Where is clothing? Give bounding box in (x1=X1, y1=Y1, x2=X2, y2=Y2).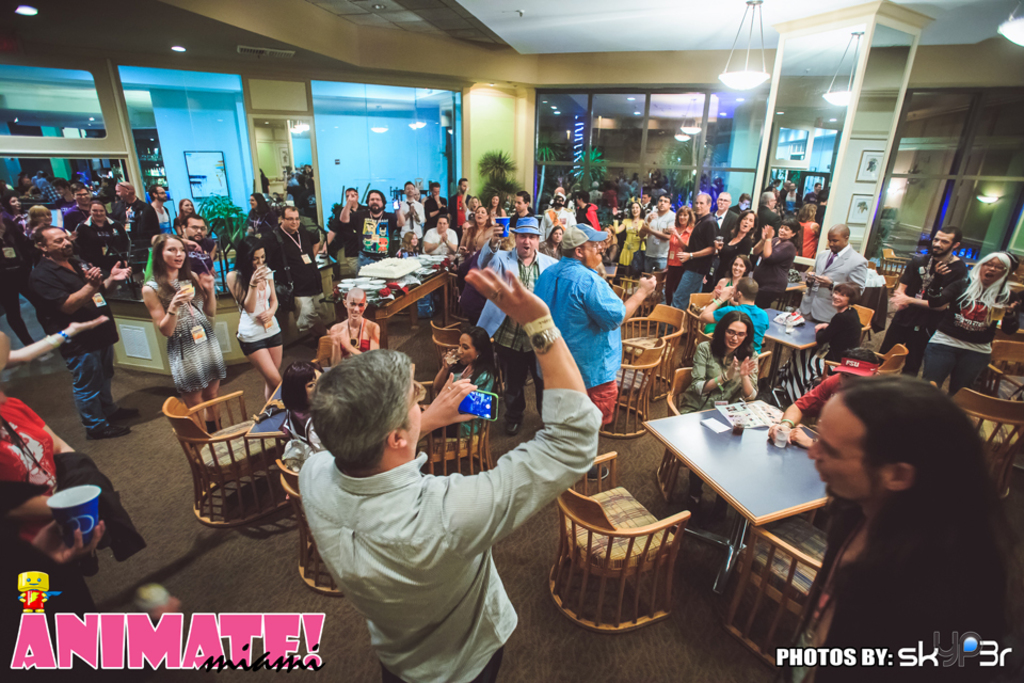
(x1=674, y1=225, x2=693, y2=293).
